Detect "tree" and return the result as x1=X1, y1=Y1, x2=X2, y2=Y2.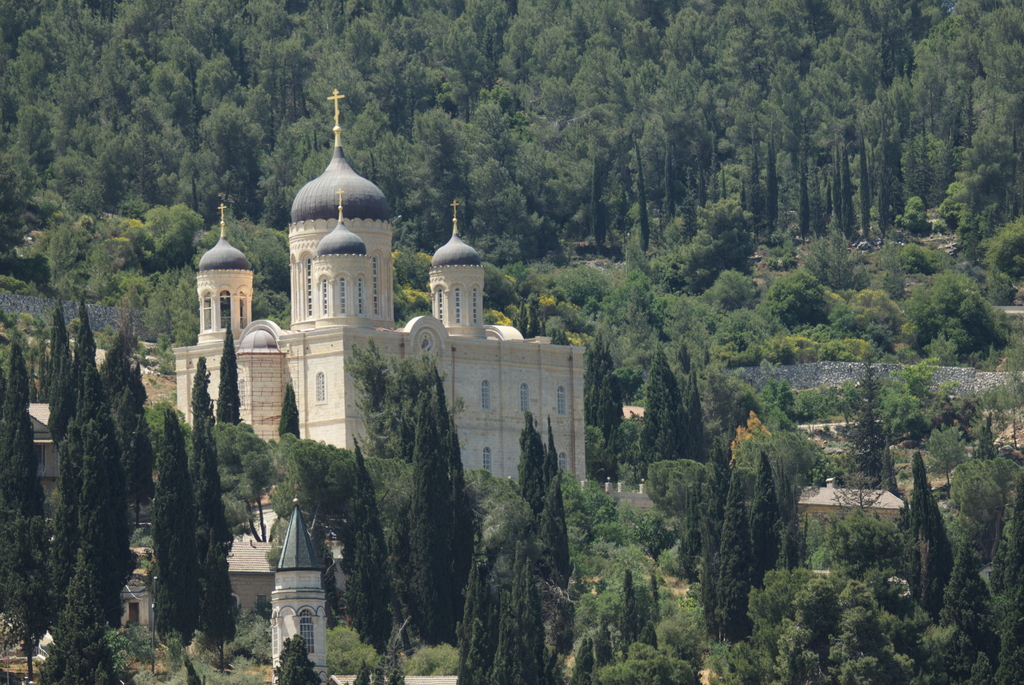
x1=349, y1=658, x2=372, y2=684.
